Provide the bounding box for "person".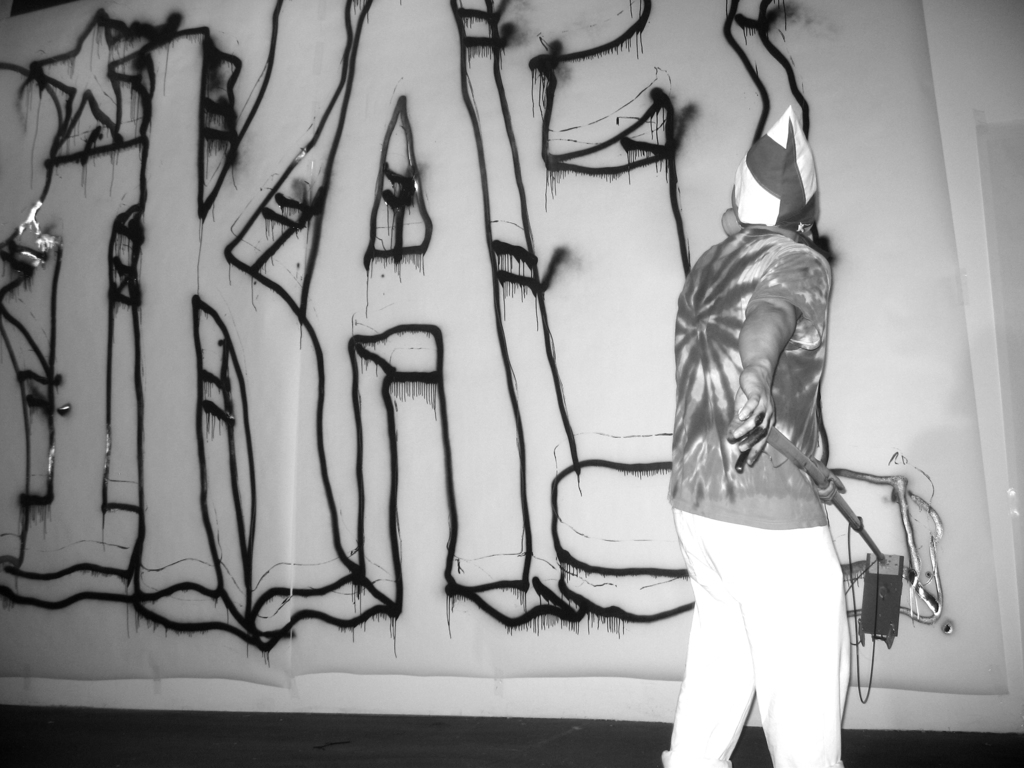
656,101,857,767.
